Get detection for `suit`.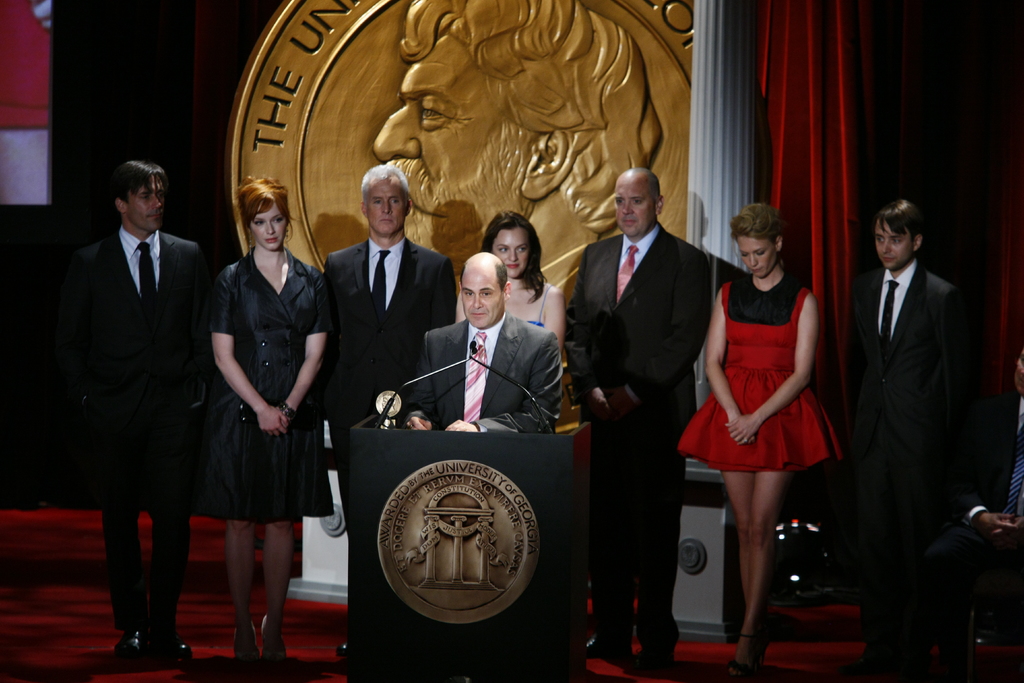
Detection: crop(316, 177, 448, 438).
